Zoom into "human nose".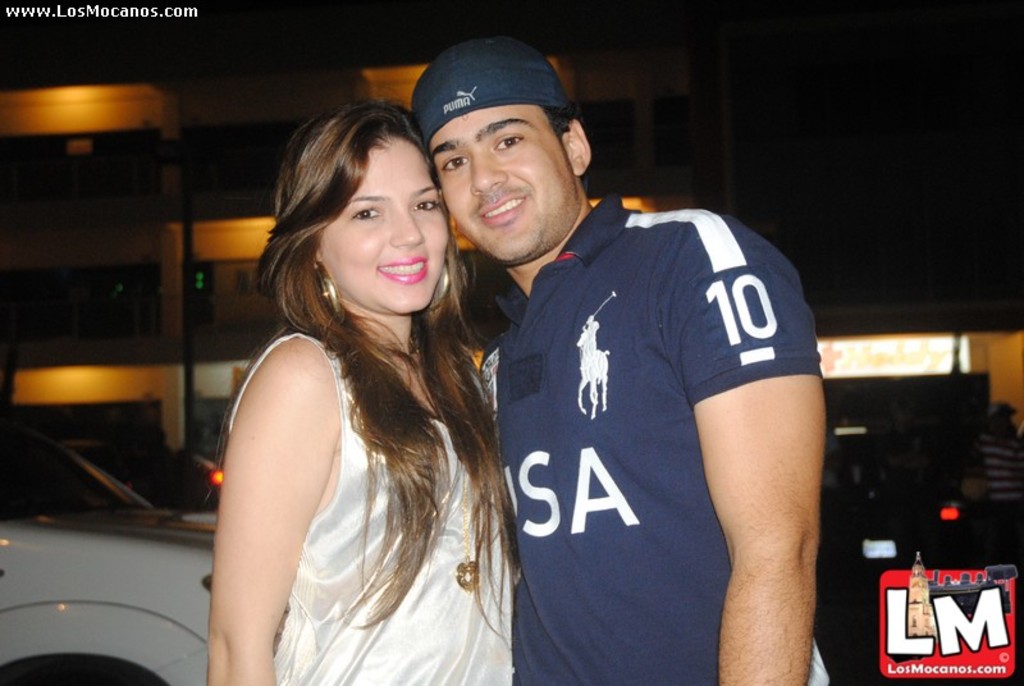
Zoom target: 389 211 425 248.
